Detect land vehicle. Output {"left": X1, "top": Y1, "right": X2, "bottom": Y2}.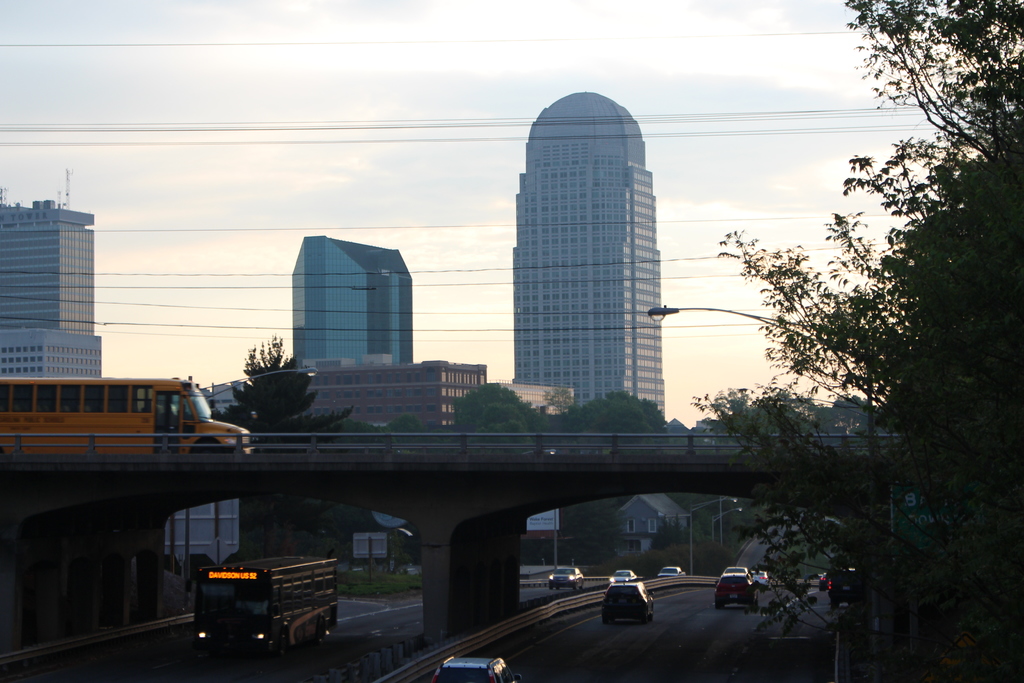
{"left": 723, "top": 566, "right": 749, "bottom": 575}.
